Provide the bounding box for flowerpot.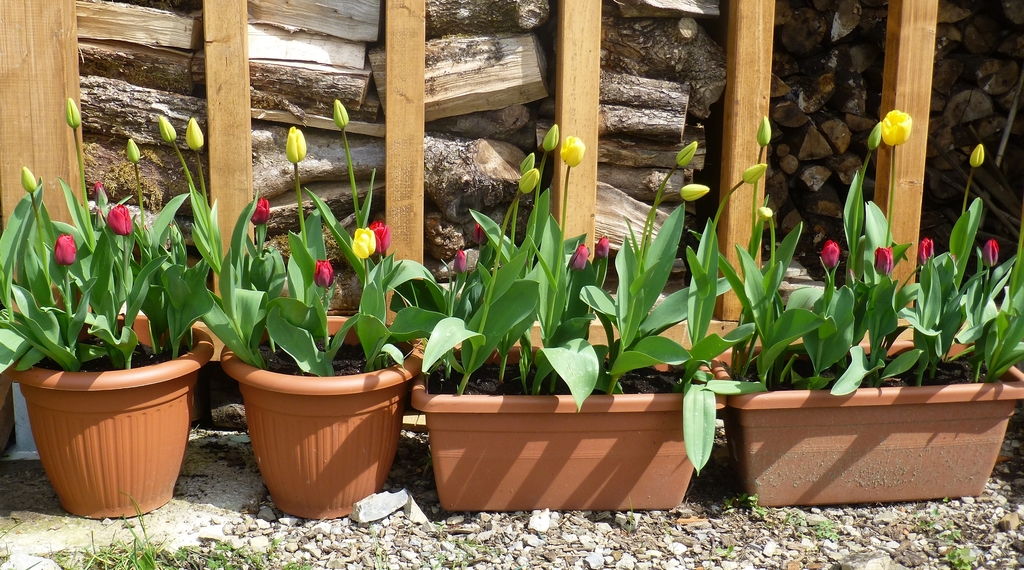
(x1=708, y1=343, x2=1023, y2=505).
